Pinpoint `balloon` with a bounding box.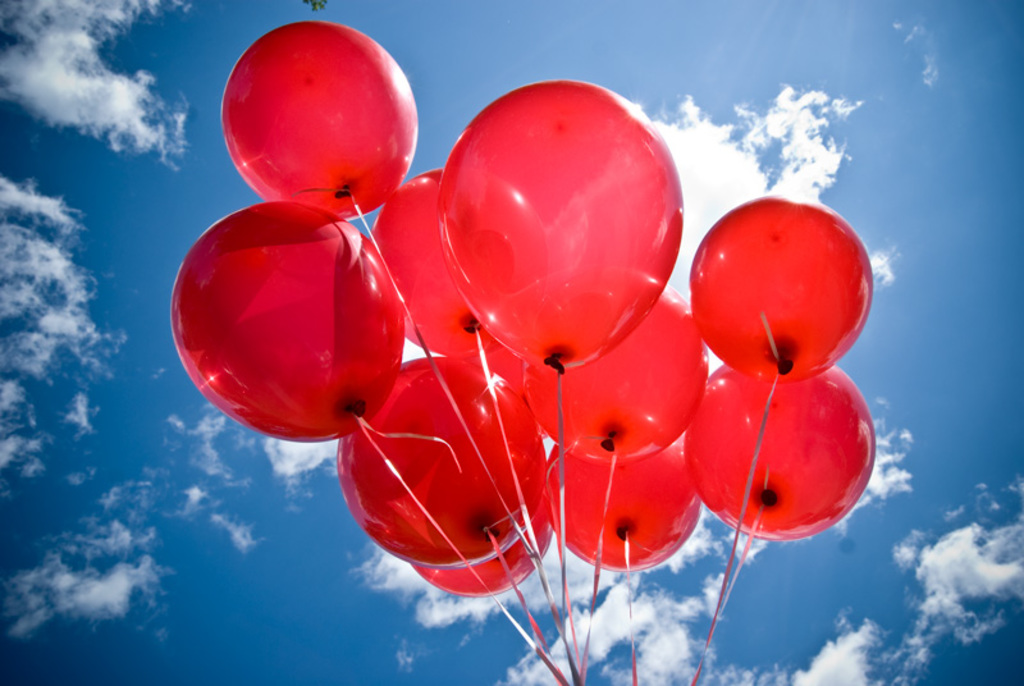
{"x1": 221, "y1": 23, "x2": 420, "y2": 220}.
